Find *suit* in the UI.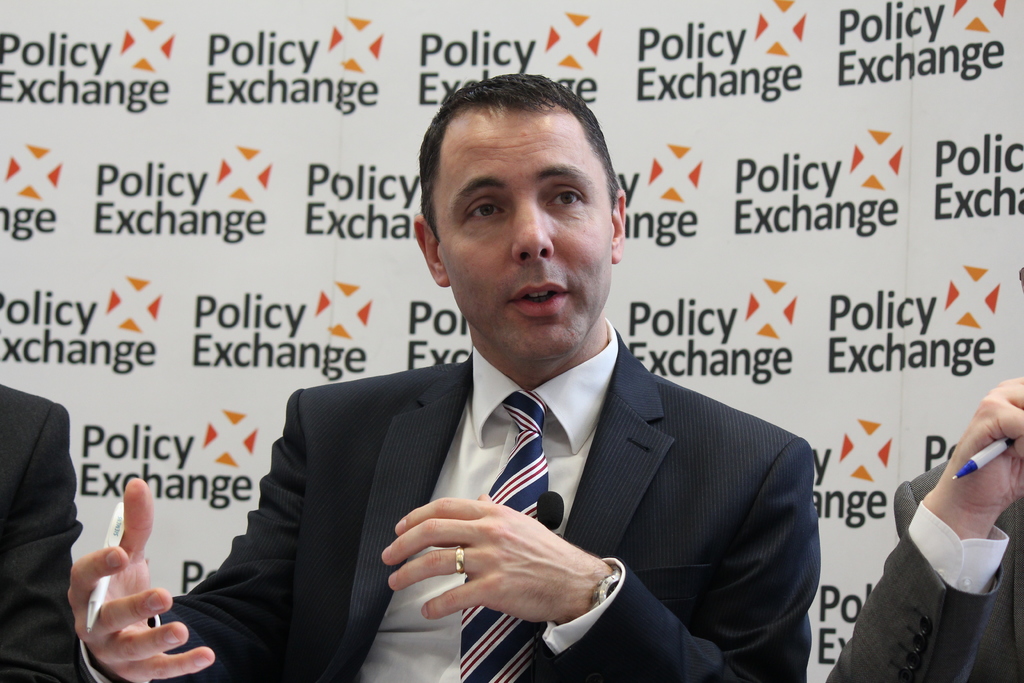
UI element at x1=145, y1=268, x2=844, y2=682.
